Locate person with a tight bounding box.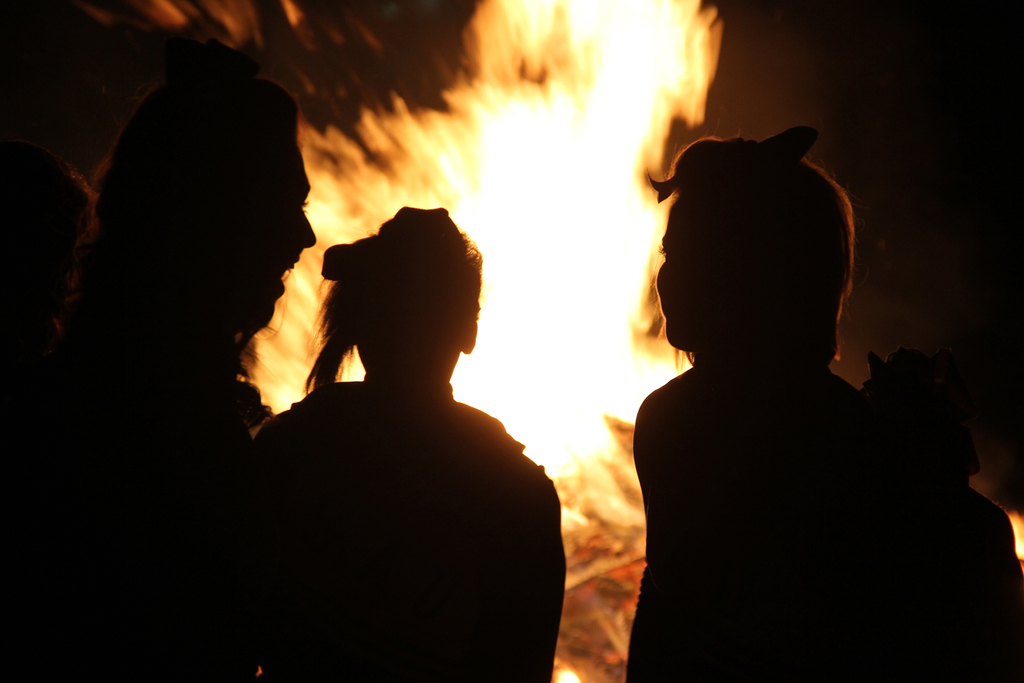
Rect(0, 141, 93, 409).
